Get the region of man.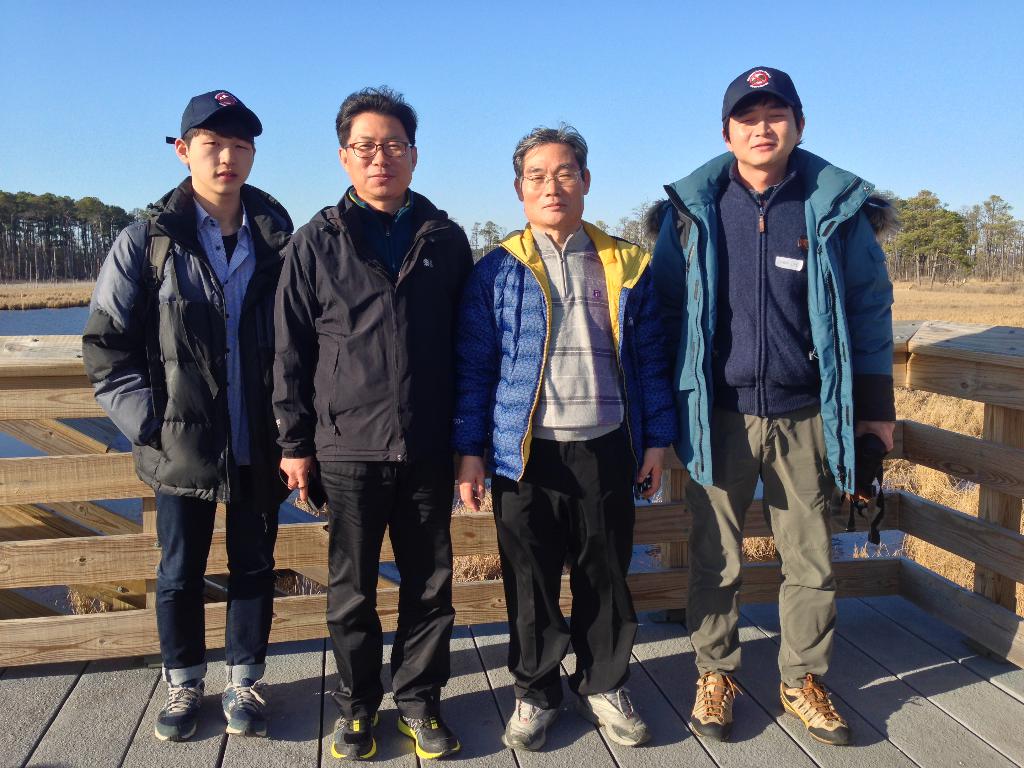
bbox(642, 63, 899, 737).
